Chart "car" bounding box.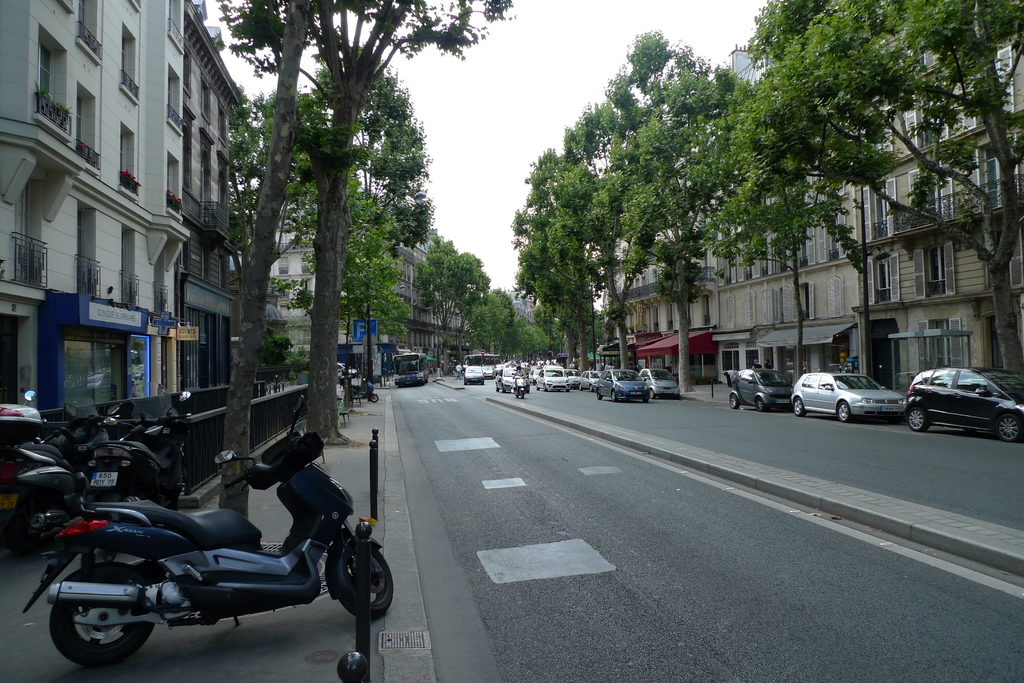
Charted: BBox(596, 371, 650, 401).
